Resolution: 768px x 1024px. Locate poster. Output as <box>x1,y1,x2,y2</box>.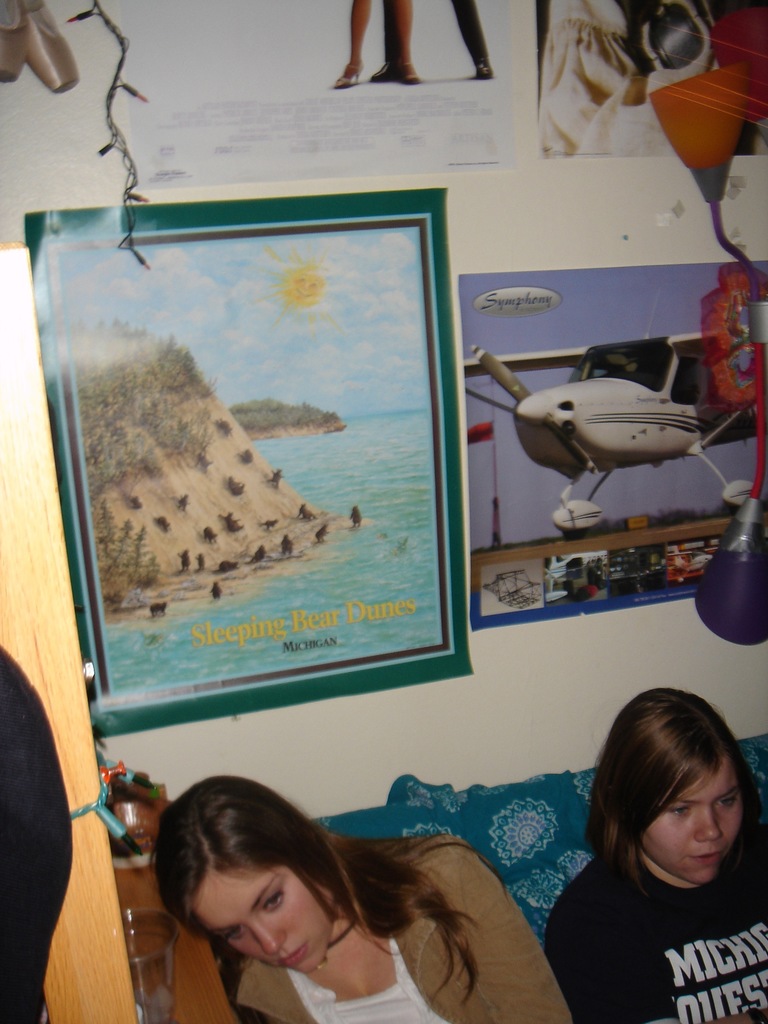
<box>30,180,464,737</box>.
